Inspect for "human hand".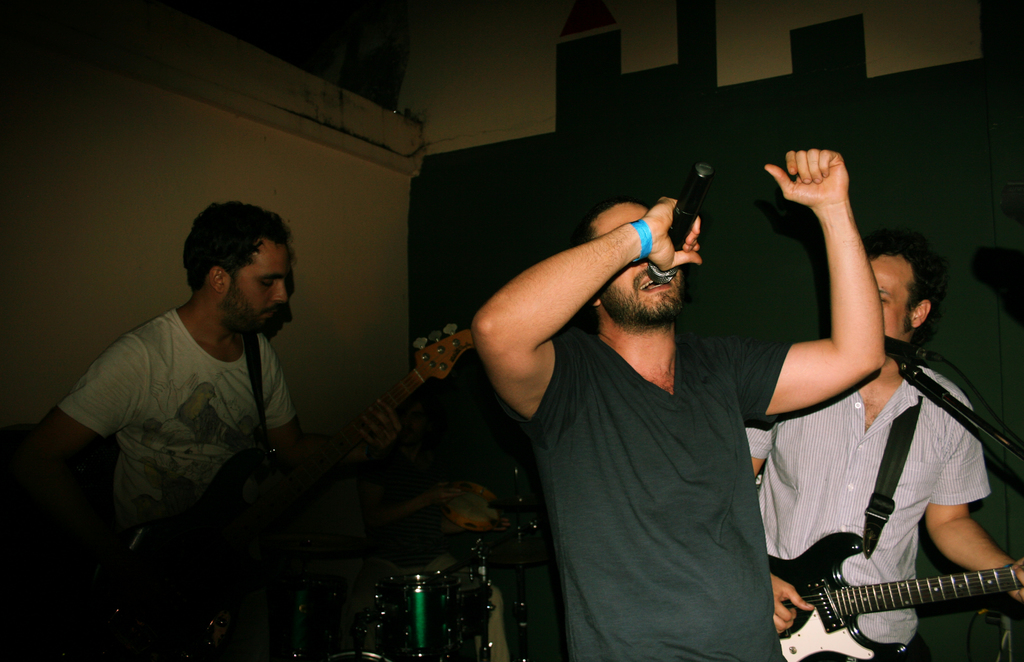
Inspection: <bbox>769, 572, 817, 640</bbox>.
